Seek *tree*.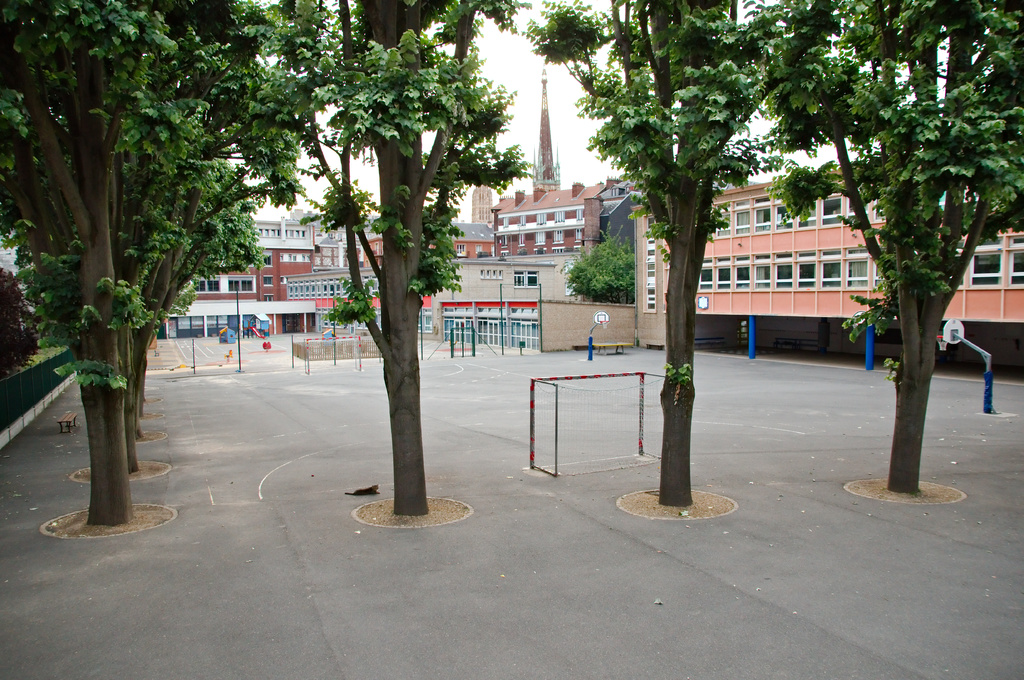
0/265/42/381.
